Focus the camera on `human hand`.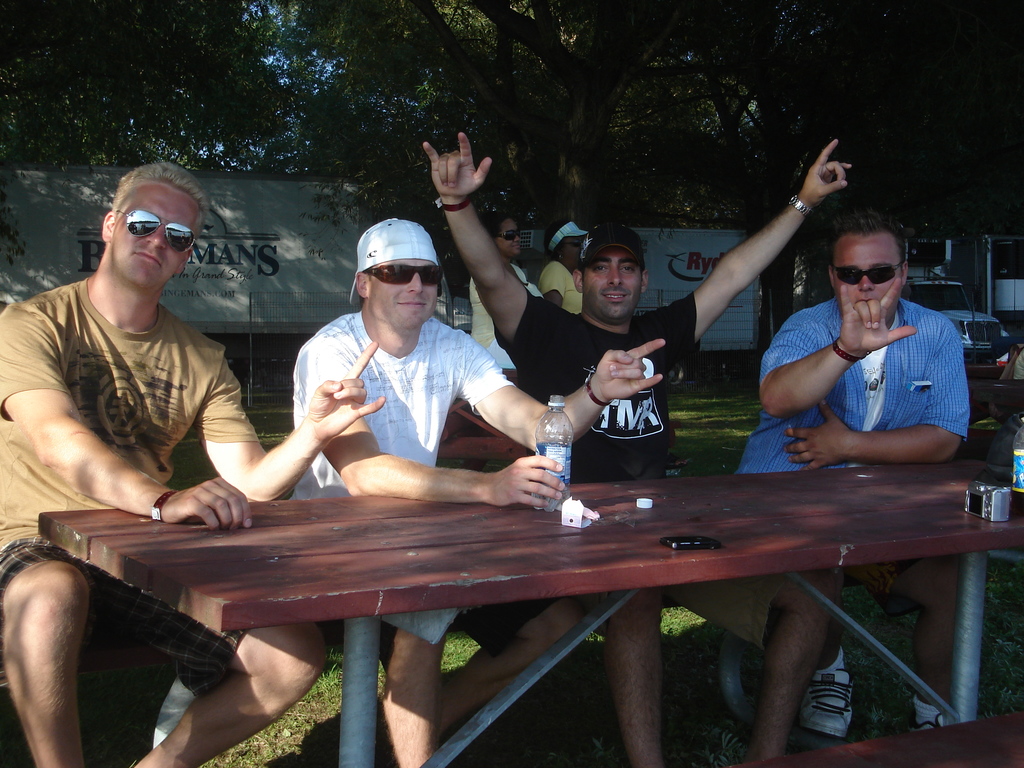
Focus region: <bbox>781, 401, 858, 472</bbox>.
